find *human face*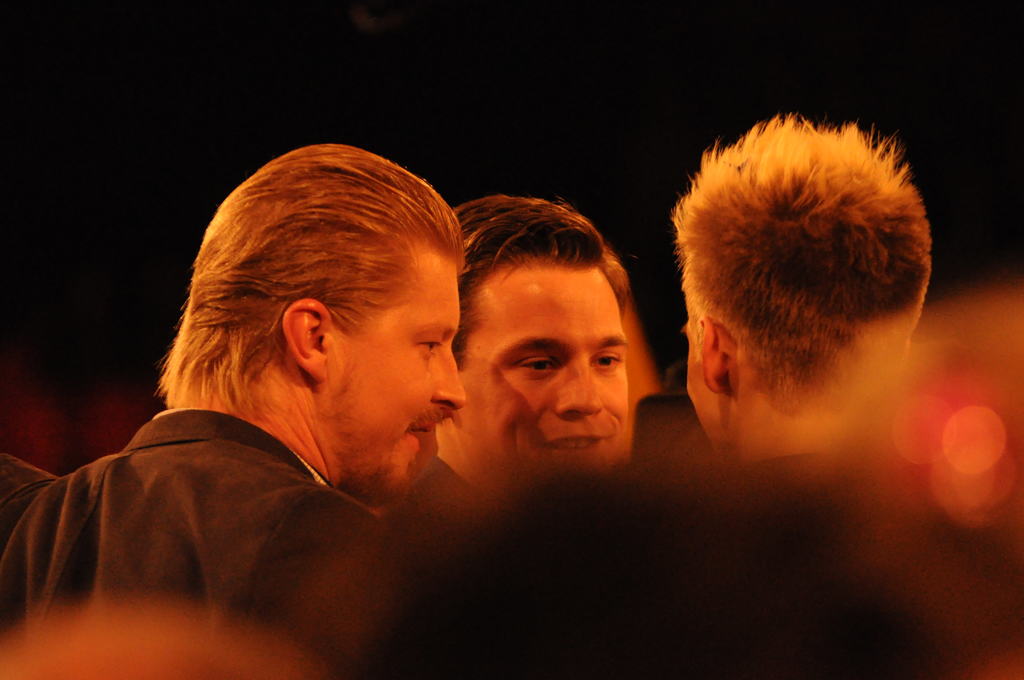
rect(334, 258, 465, 506)
